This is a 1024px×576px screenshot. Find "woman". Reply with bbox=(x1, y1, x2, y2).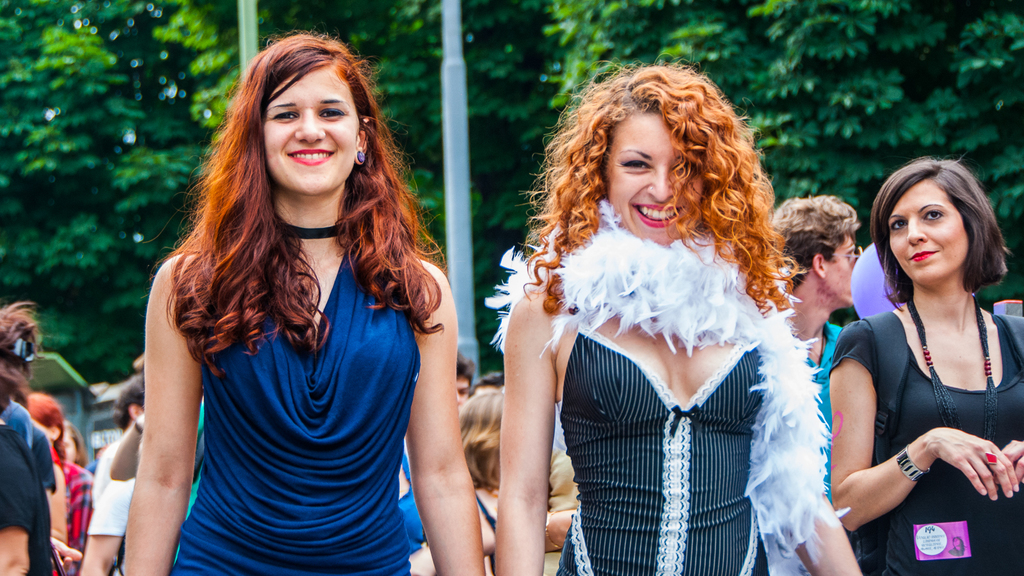
bbox=(493, 73, 867, 575).
